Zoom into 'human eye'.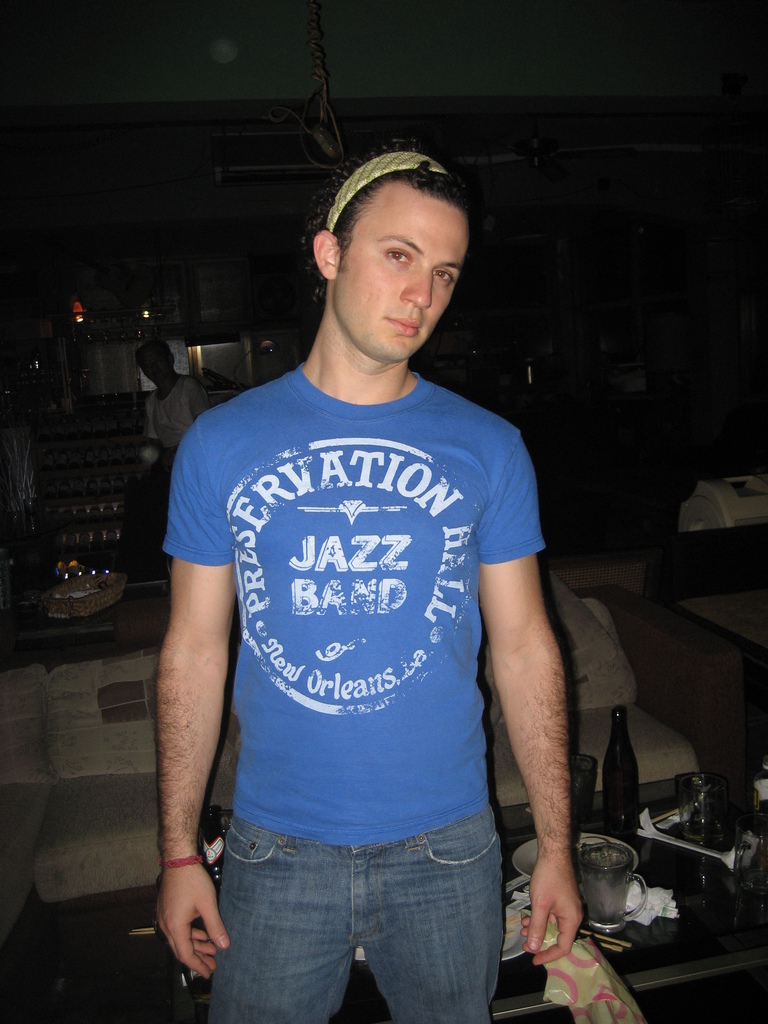
Zoom target: <bbox>378, 242, 413, 269</bbox>.
